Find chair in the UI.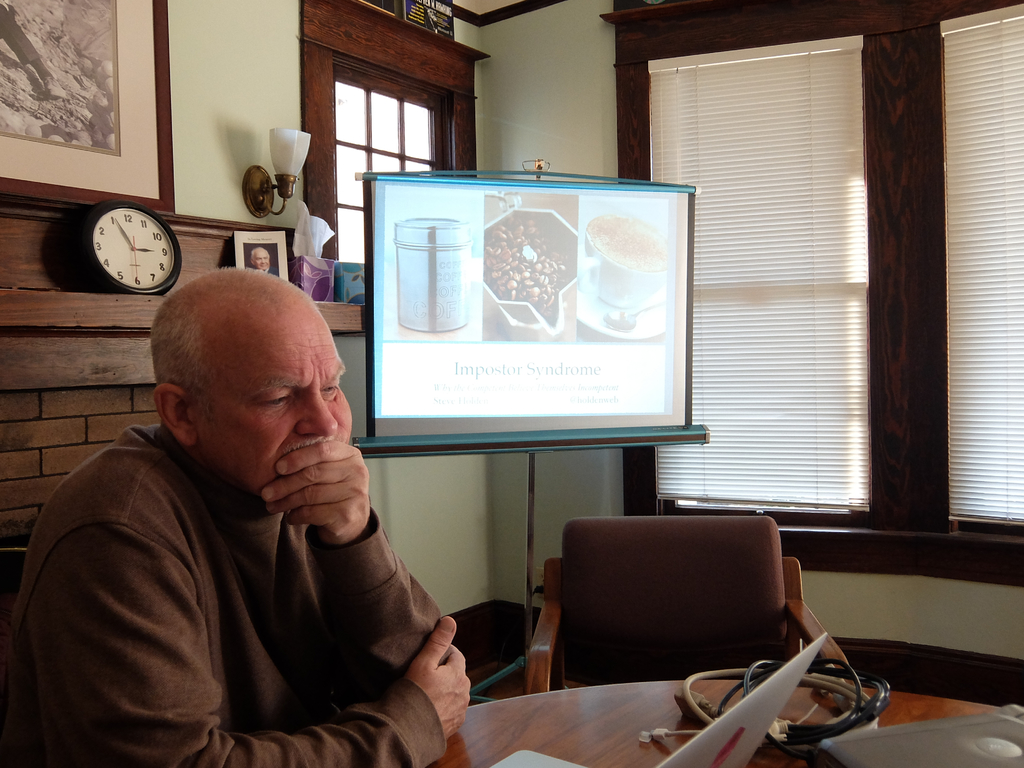
UI element at l=533, t=514, r=819, b=698.
